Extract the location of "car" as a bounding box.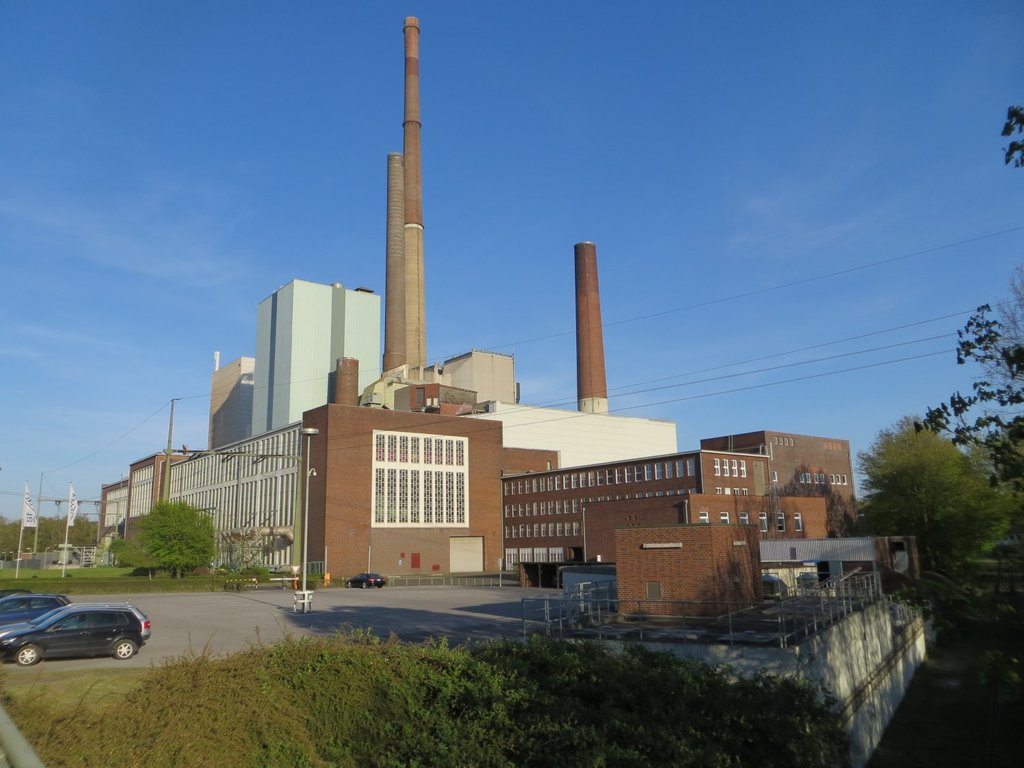
Rect(0, 593, 63, 622).
